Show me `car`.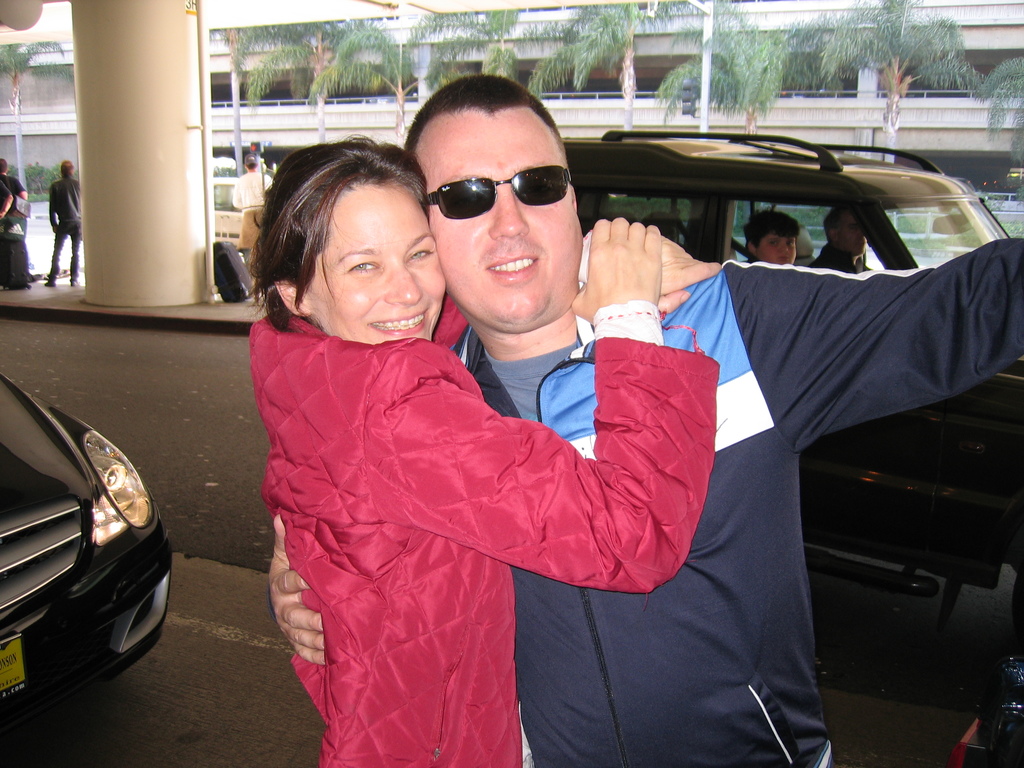
`car` is here: bbox(0, 371, 171, 748).
